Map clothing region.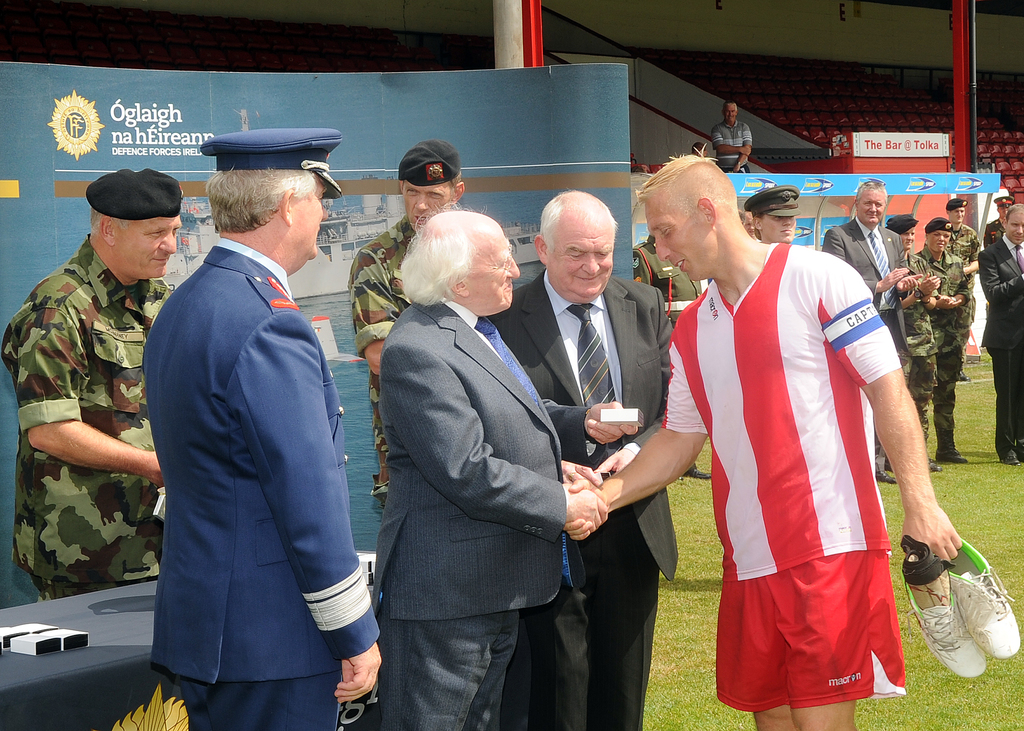
Mapped to left=346, top=211, right=417, bottom=510.
